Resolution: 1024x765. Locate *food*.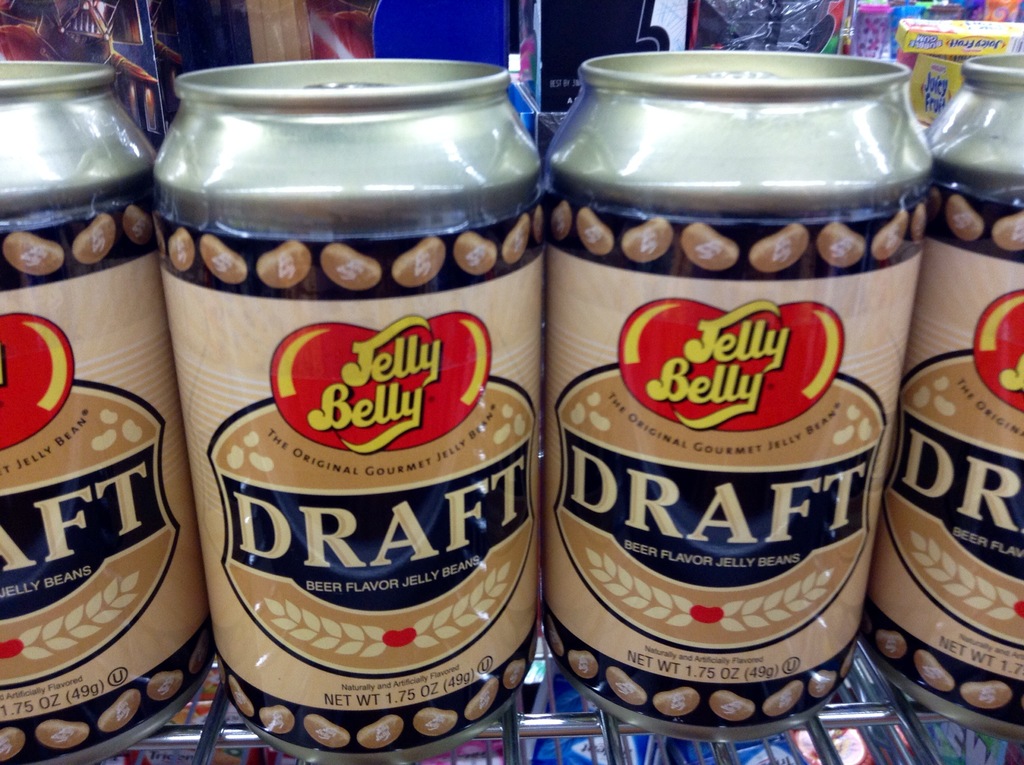
box(4, 232, 65, 277).
